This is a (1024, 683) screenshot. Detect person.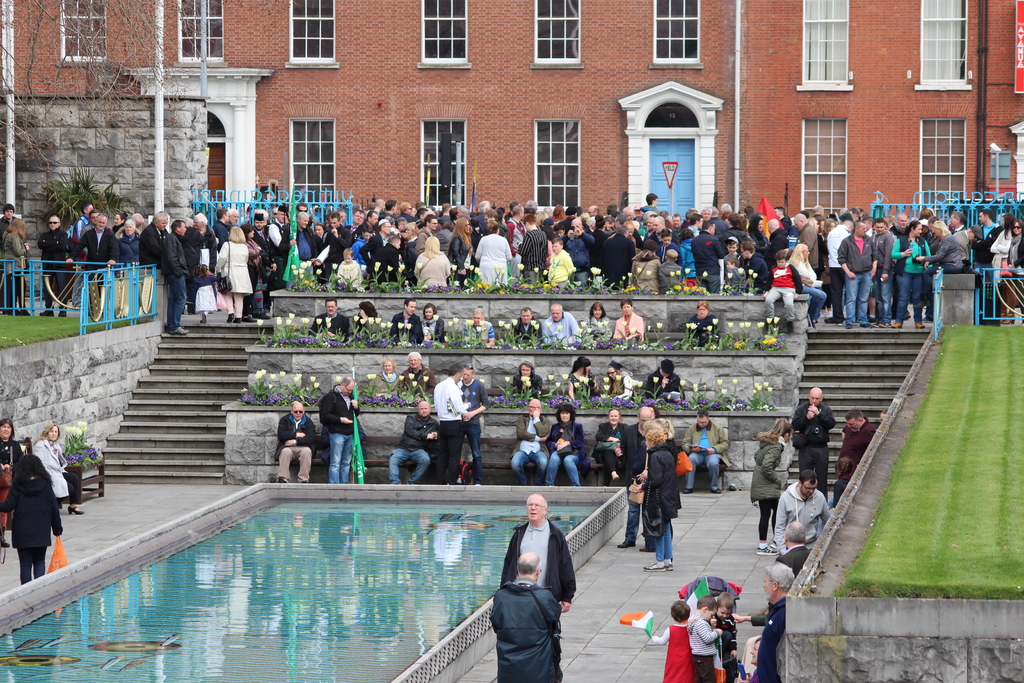
331,245,365,294.
